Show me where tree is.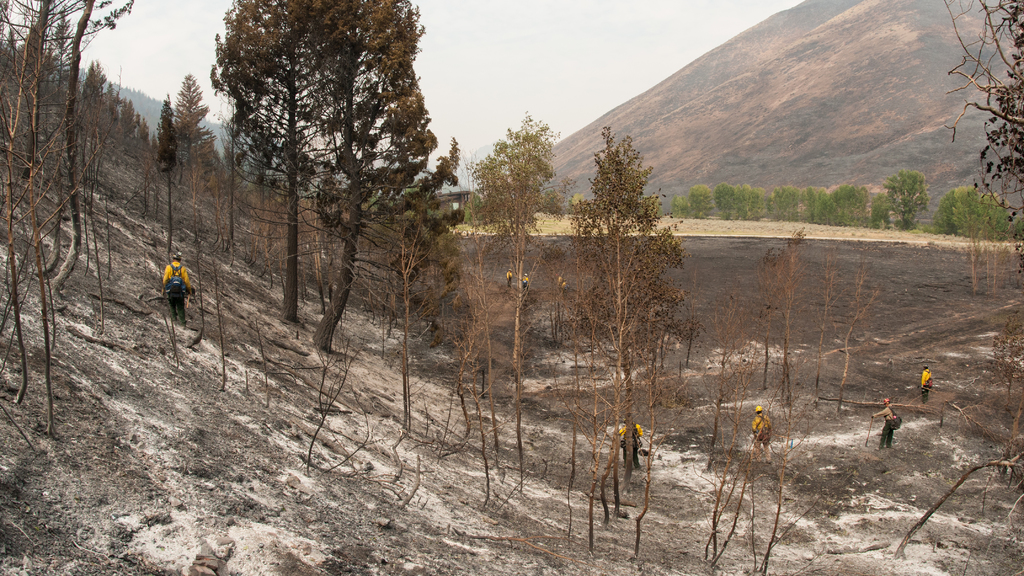
tree is at {"left": 0, "top": 0, "right": 134, "bottom": 301}.
